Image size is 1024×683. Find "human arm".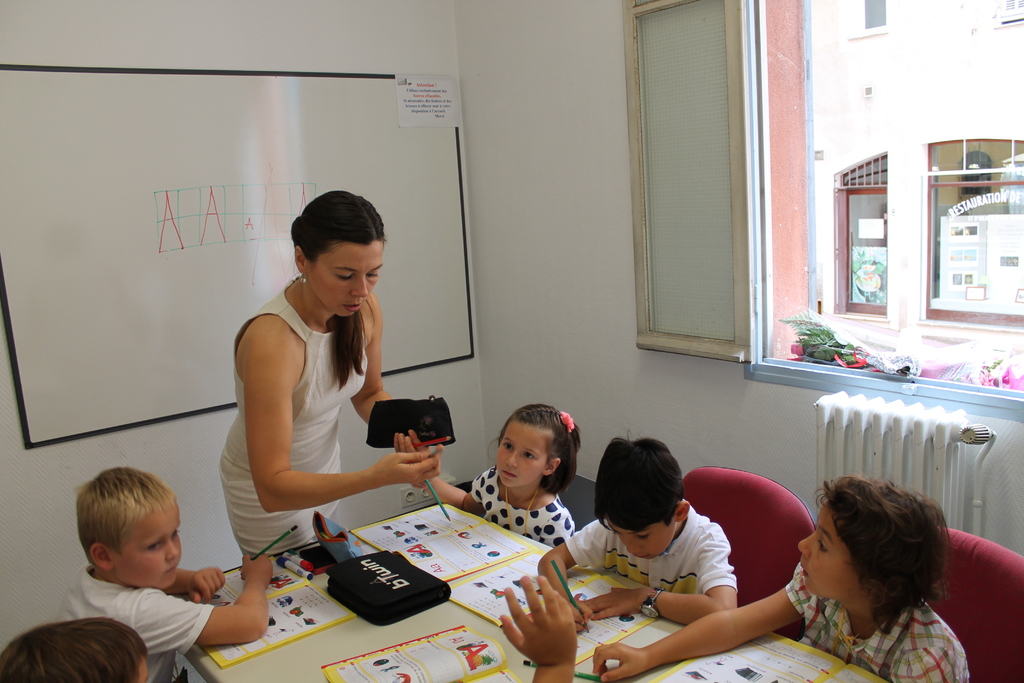
x1=179, y1=561, x2=228, y2=606.
